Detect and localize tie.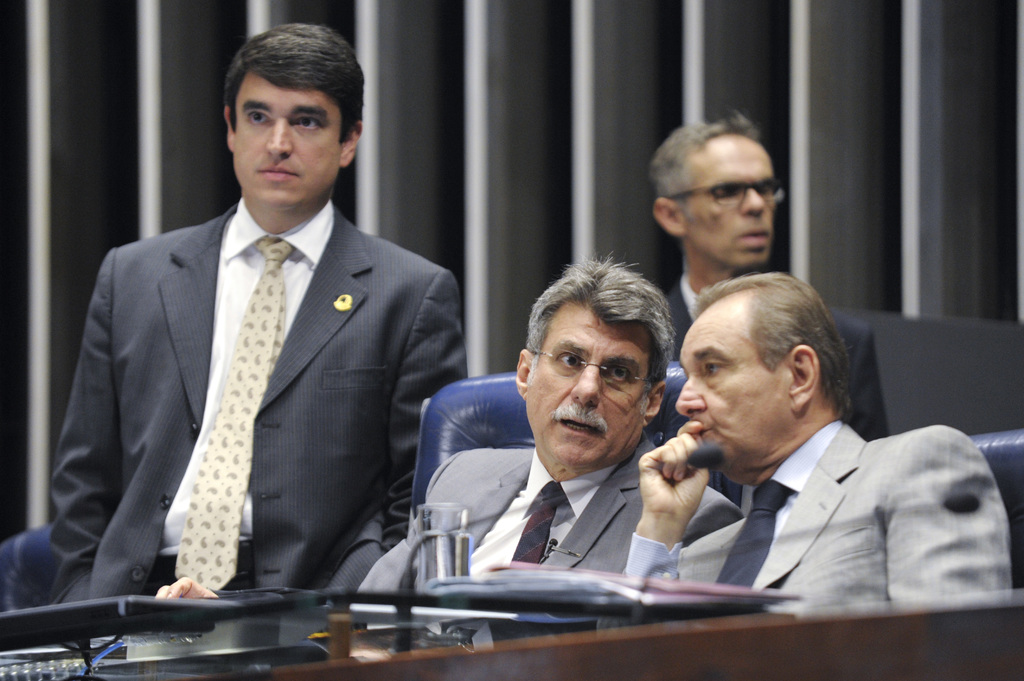
Localized at 513 478 562 566.
